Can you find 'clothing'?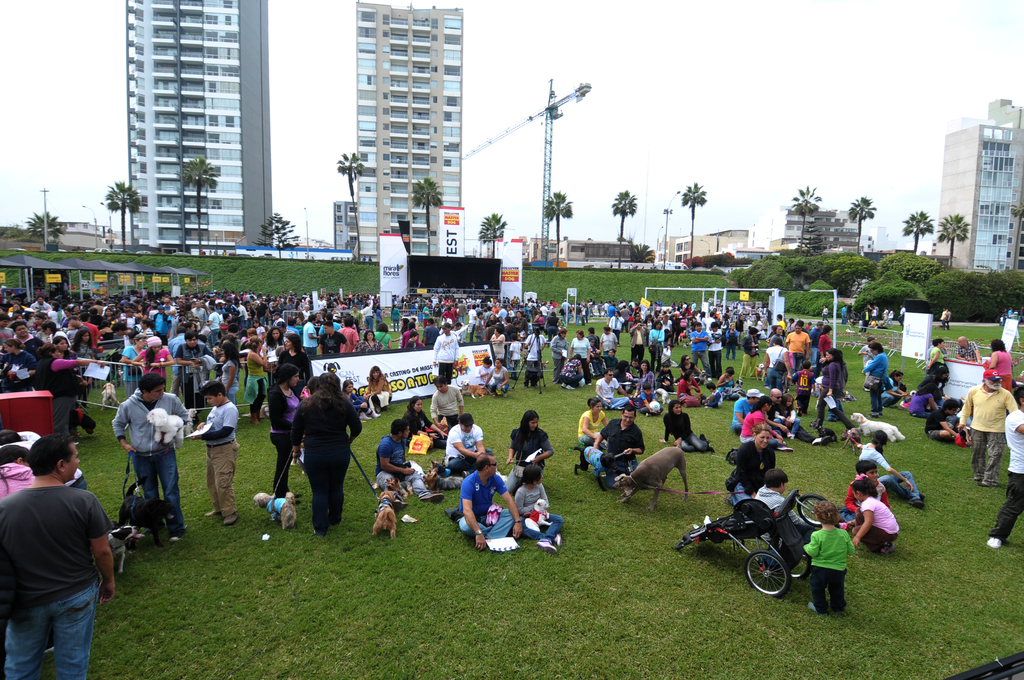
Yes, bounding box: 710, 330, 721, 380.
